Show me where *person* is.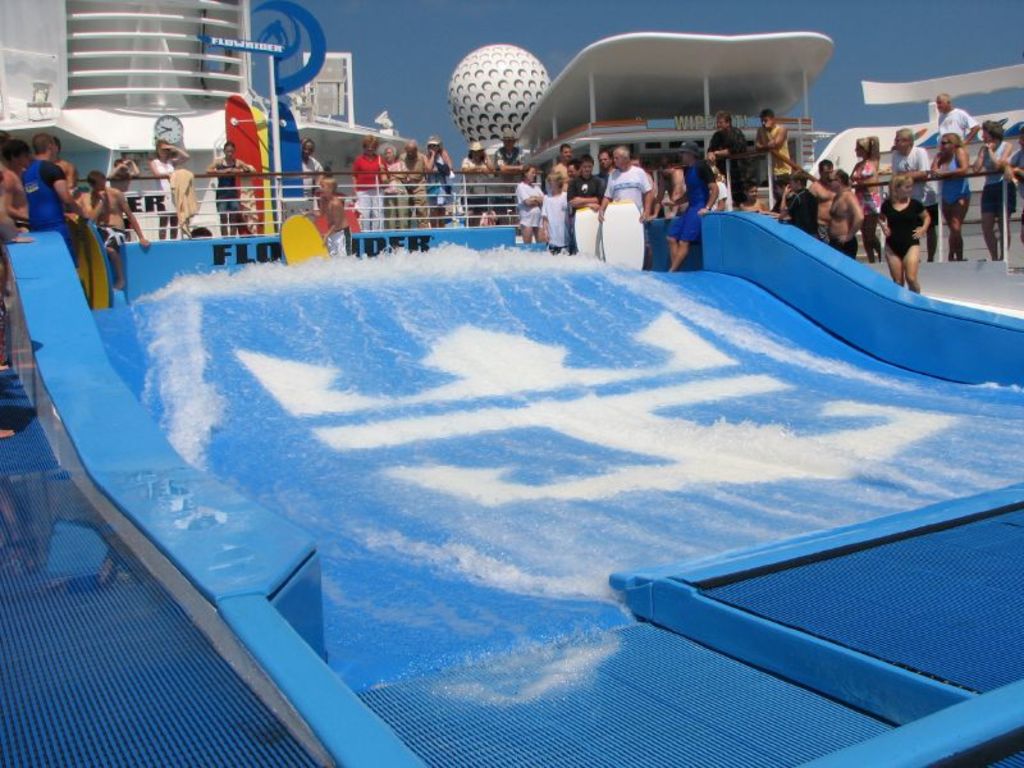
*person* is at box(422, 136, 453, 229).
